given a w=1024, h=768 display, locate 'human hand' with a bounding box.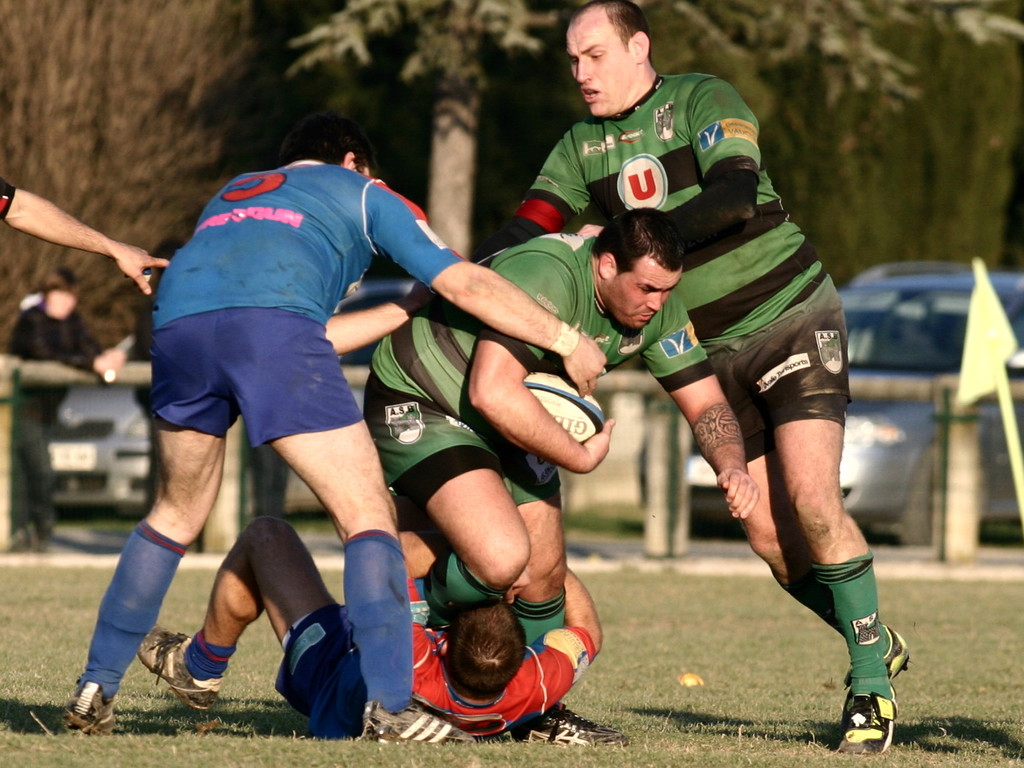
Located: locate(102, 348, 124, 366).
